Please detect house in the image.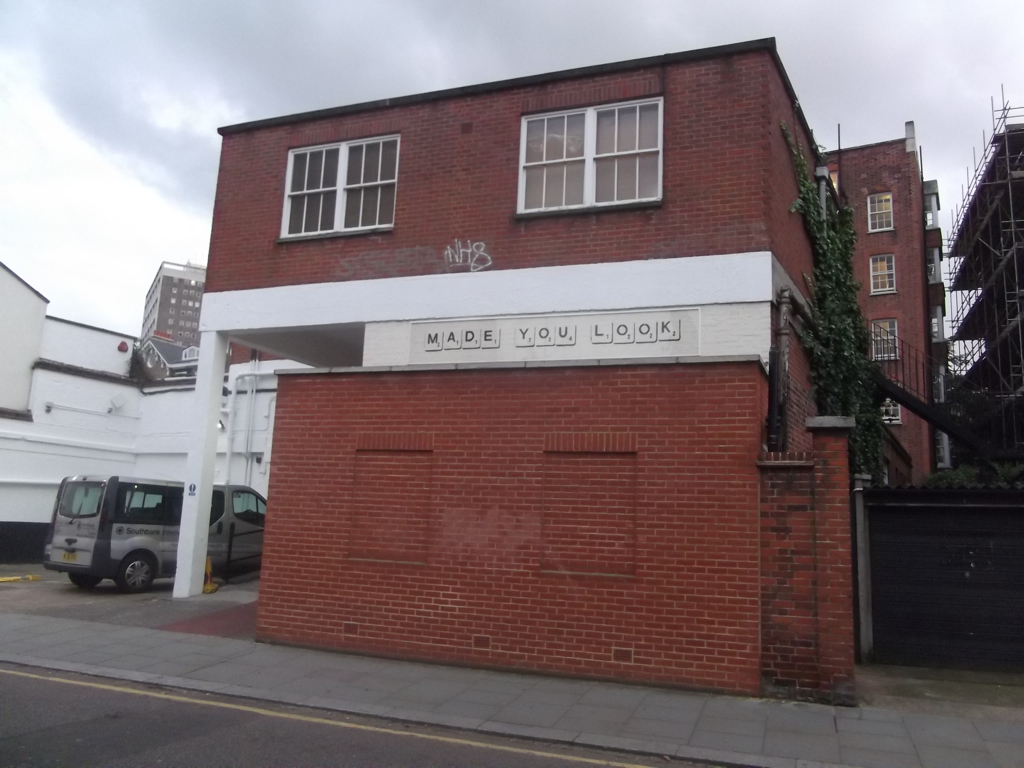
0 259 137 418.
